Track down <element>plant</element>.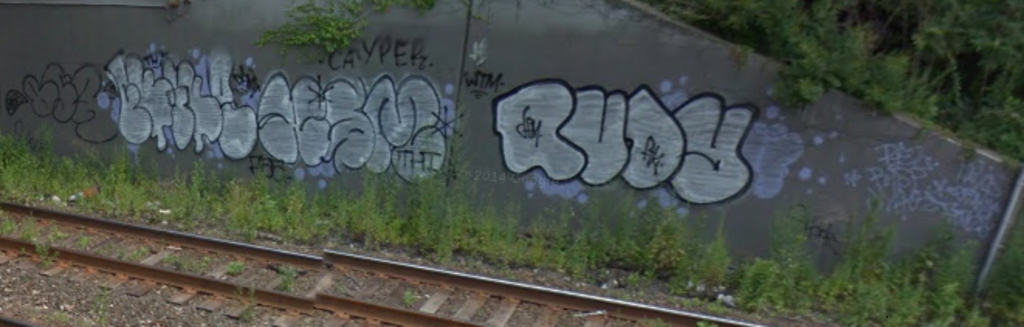
Tracked to [left=99, top=155, right=130, bottom=214].
